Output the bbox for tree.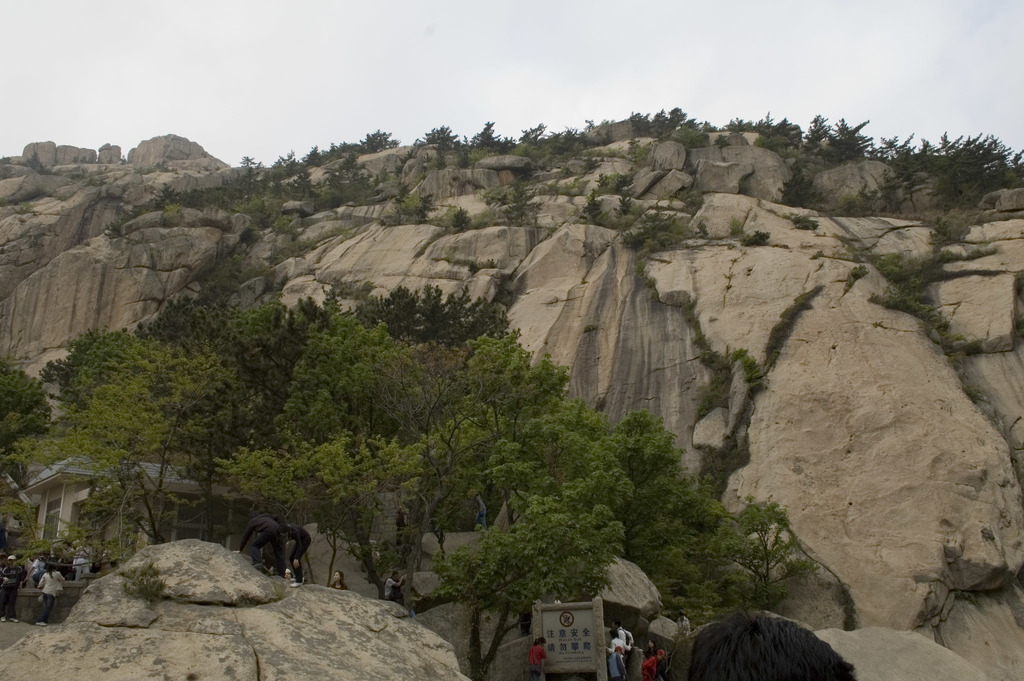
region(360, 132, 393, 156).
